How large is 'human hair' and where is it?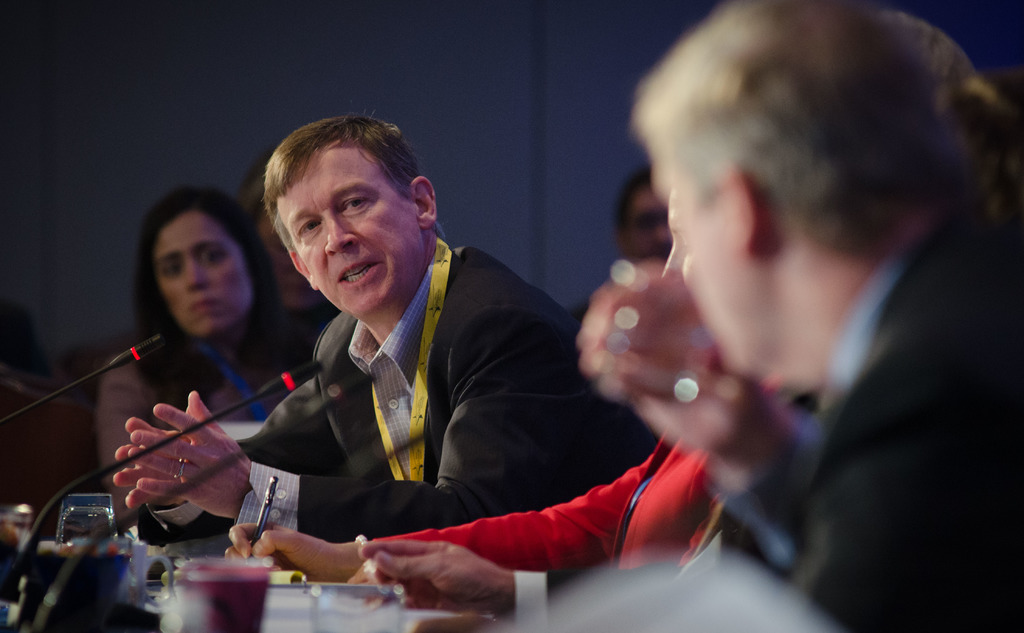
Bounding box: (616, 166, 649, 258).
